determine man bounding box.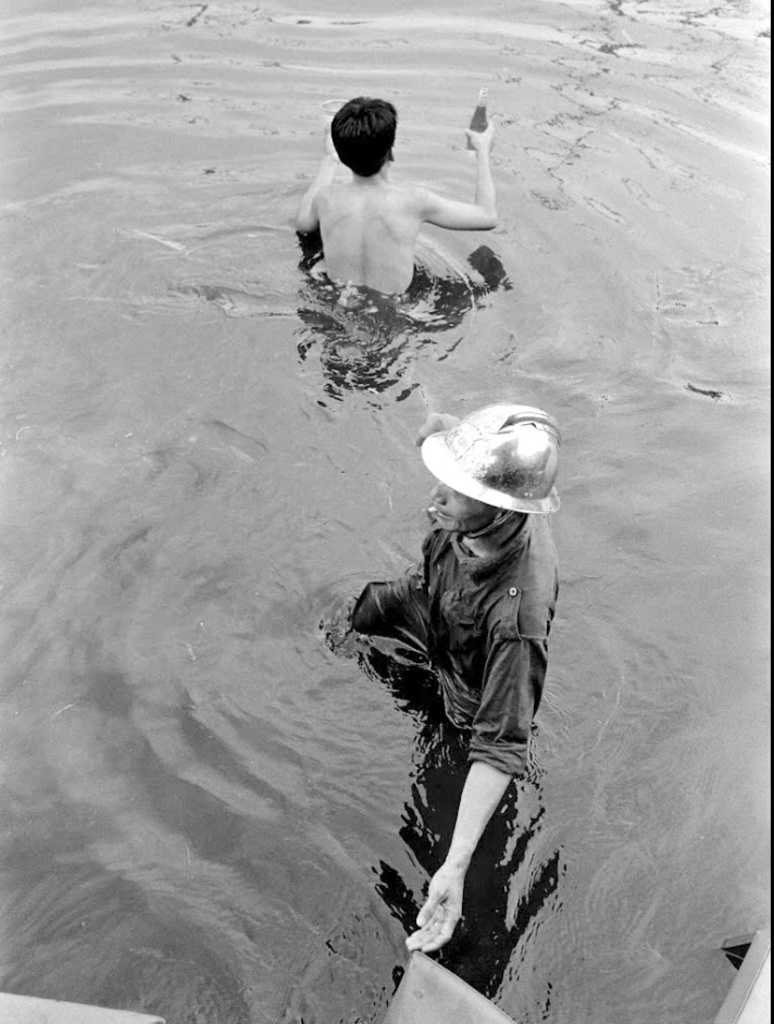
Determined: (left=277, top=89, right=516, bottom=320).
